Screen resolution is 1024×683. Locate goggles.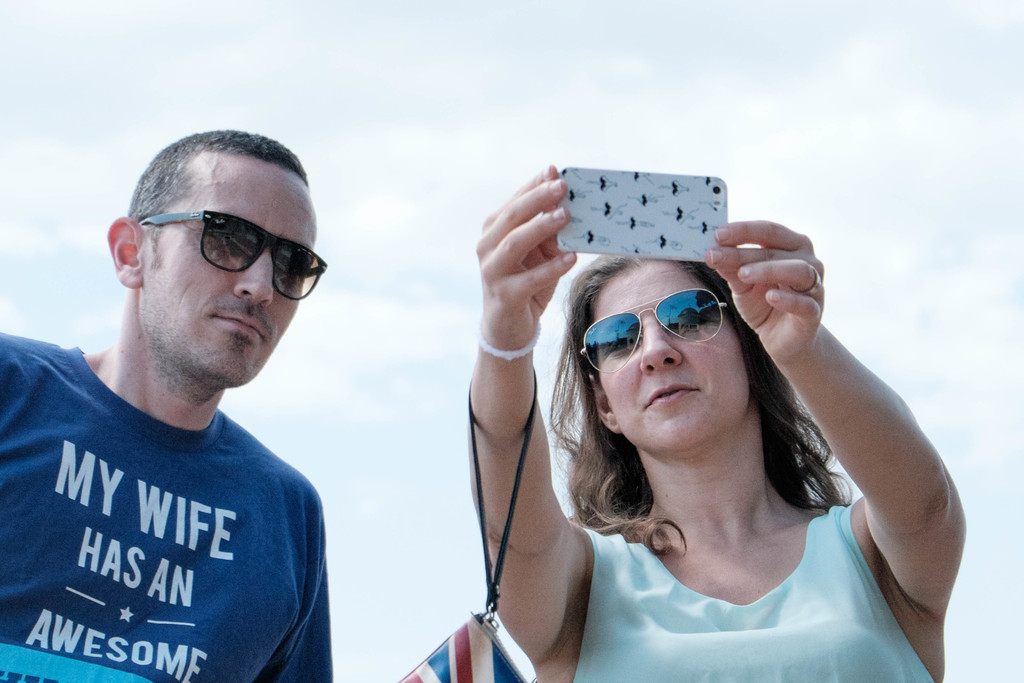
[x1=580, y1=286, x2=731, y2=370].
